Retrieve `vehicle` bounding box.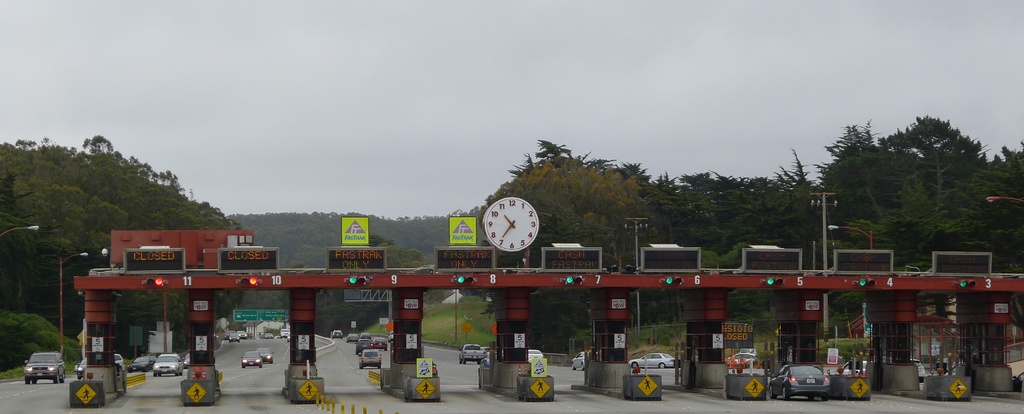
Bounding box: <bbox>456, 340, 490, 369</bbox>.
